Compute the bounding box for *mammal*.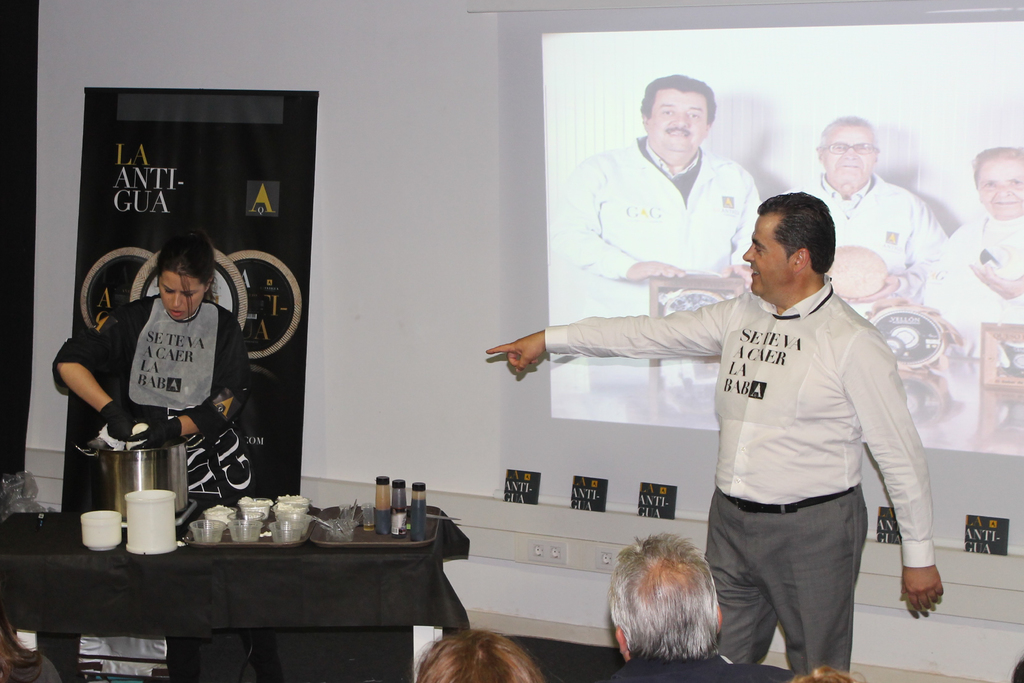
BBox(934, 147, 1023, 355).
